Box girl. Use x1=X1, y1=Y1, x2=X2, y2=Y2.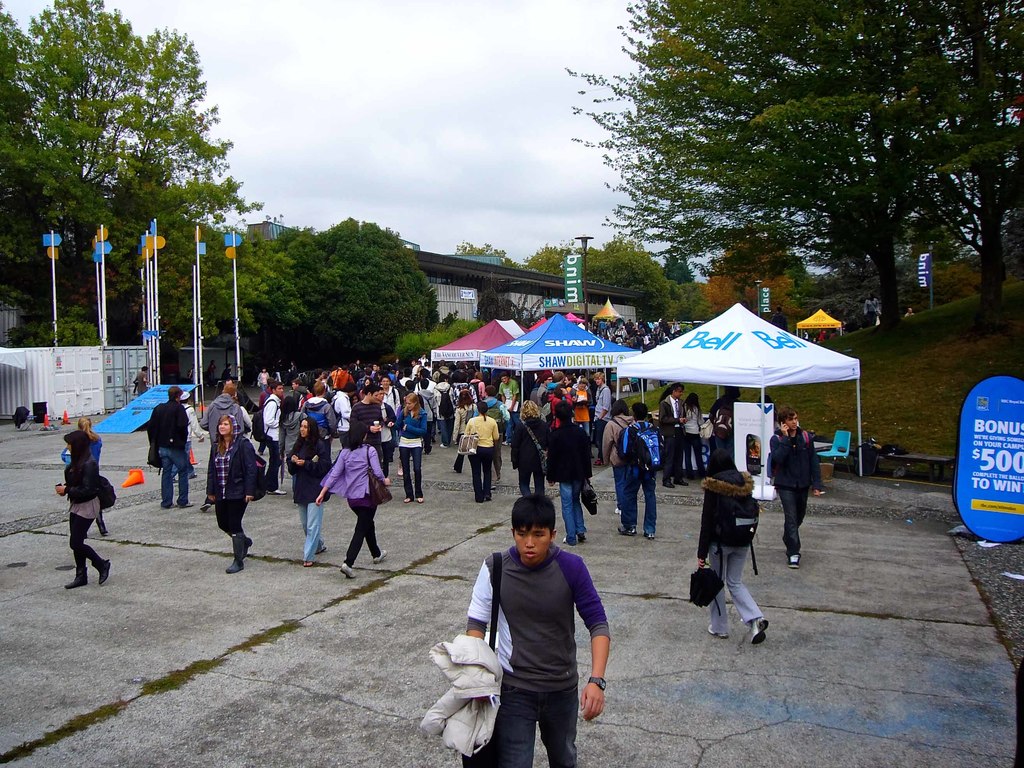
x1=63, y1=427, x2=118, y2=589.
